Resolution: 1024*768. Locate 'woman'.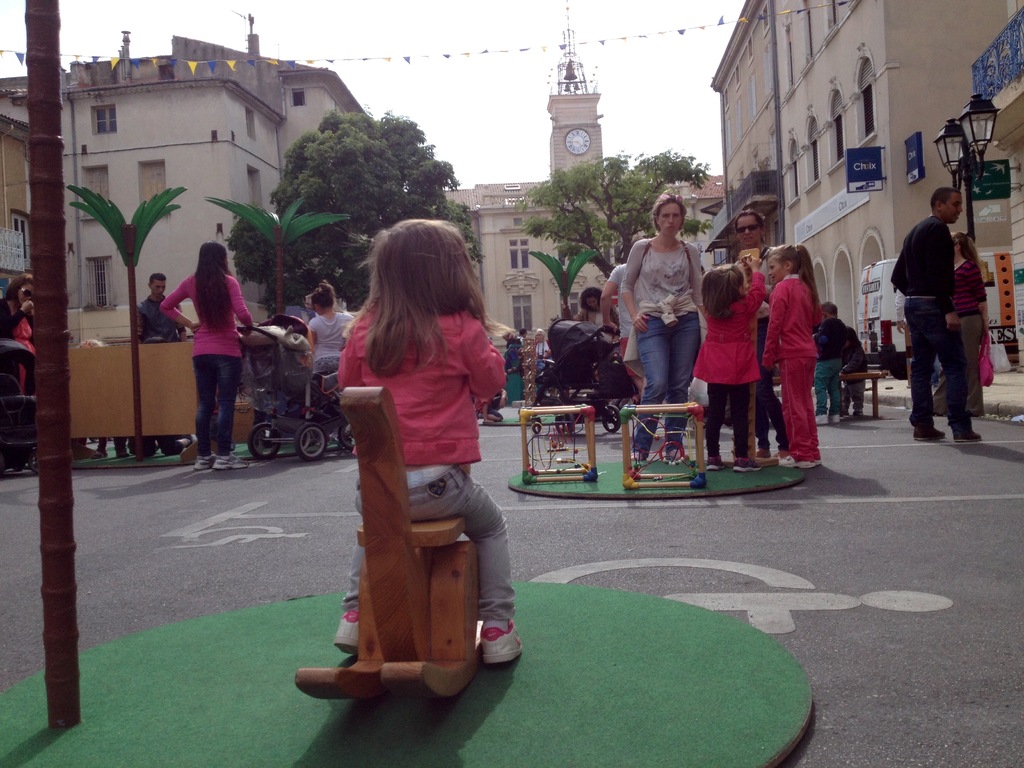
BBox(309, 282, 362, 380).
